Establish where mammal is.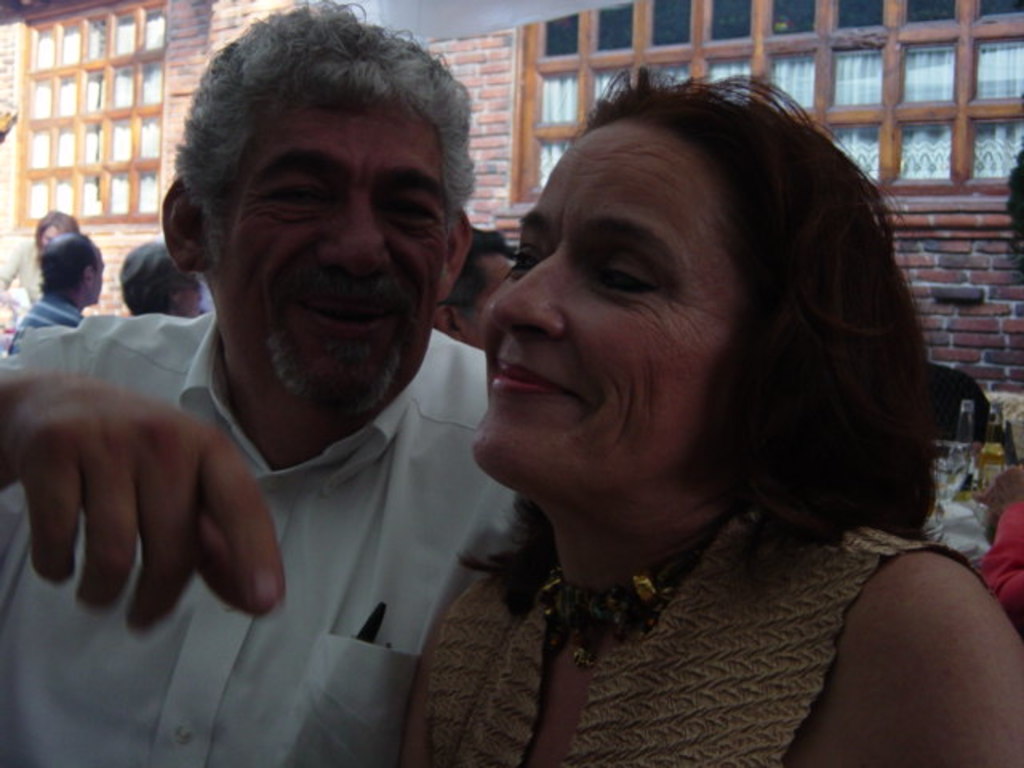
Established at rect(360, 24, 1023, 757).
